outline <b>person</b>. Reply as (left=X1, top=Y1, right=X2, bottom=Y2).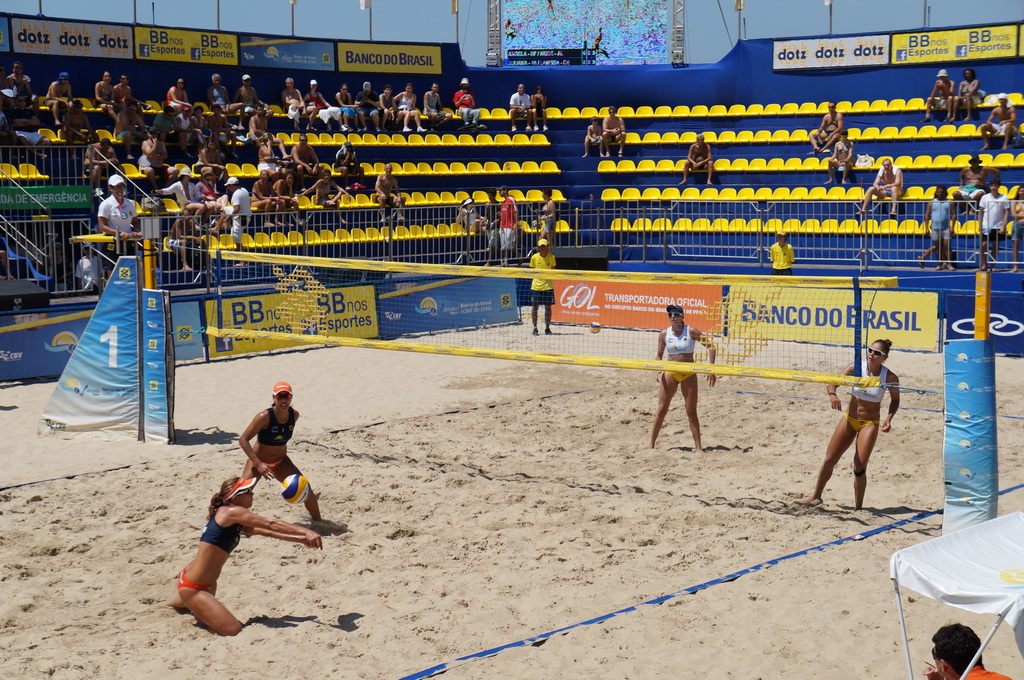
(left=805, top=99, right=847, bottom=158).
